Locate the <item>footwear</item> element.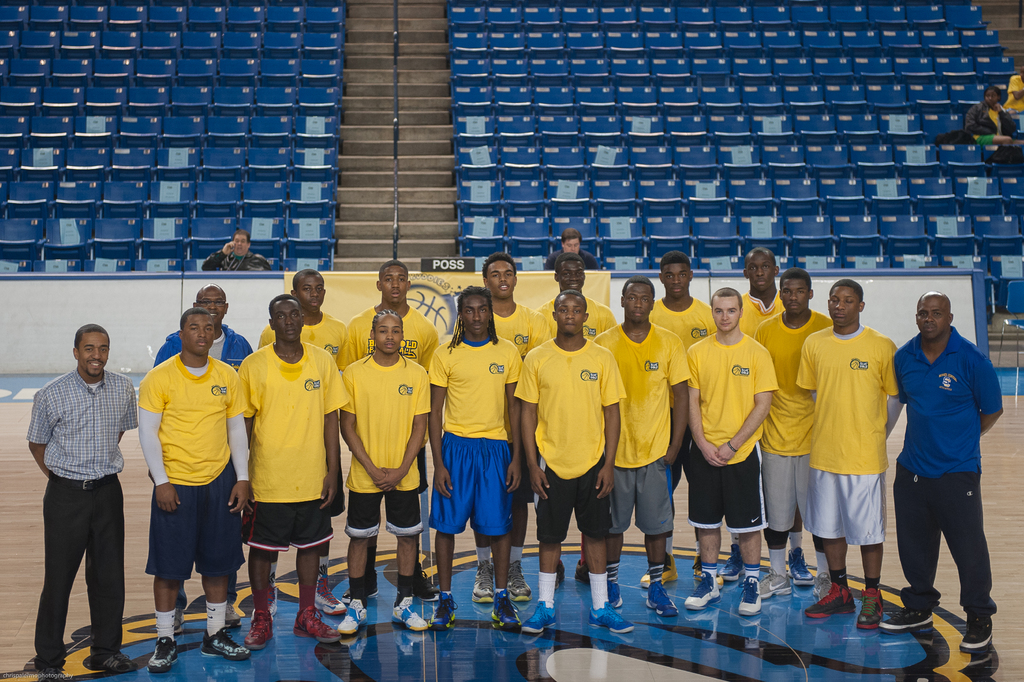
Element bbox: [x1=251, y1=581, x2=280, y2=626].
